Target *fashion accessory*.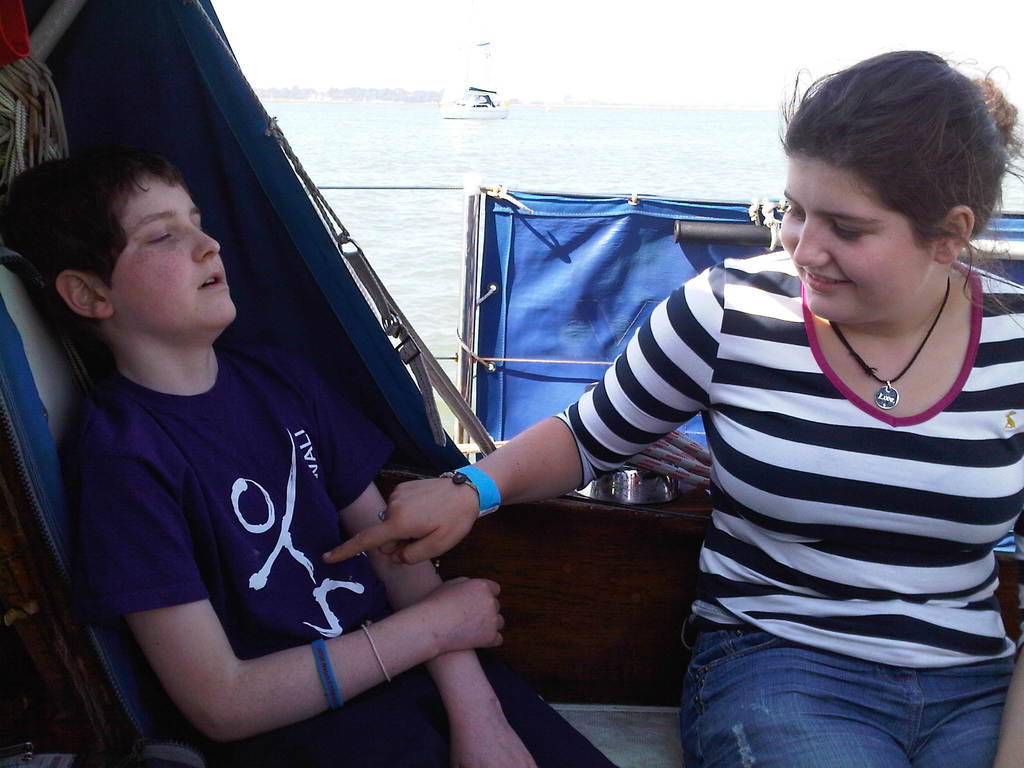
Target region: detection(453, 462, 504, 514).
